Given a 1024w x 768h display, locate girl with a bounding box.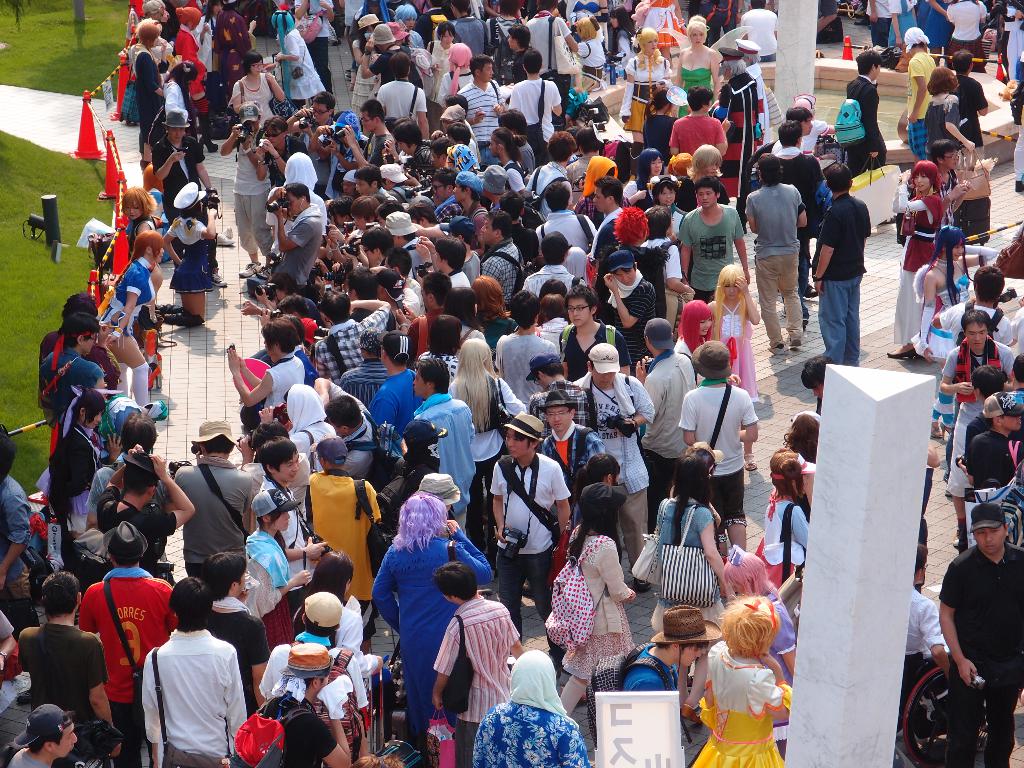
Located: 886/158/945/359.
